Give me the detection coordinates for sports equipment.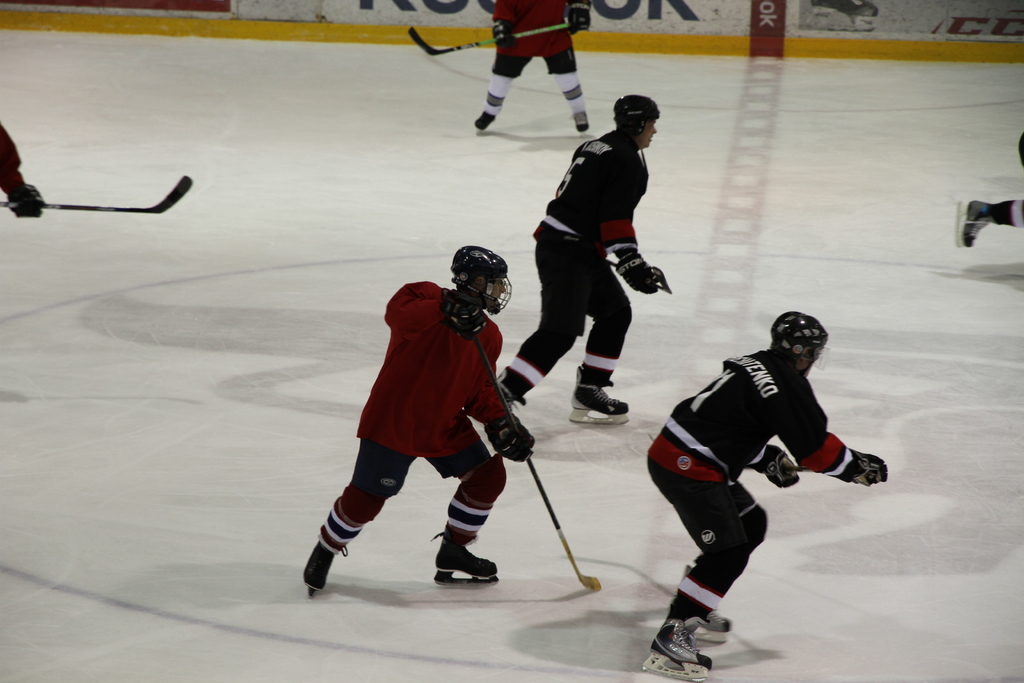
x1=302, y1=543, x2=336, y2=599.
